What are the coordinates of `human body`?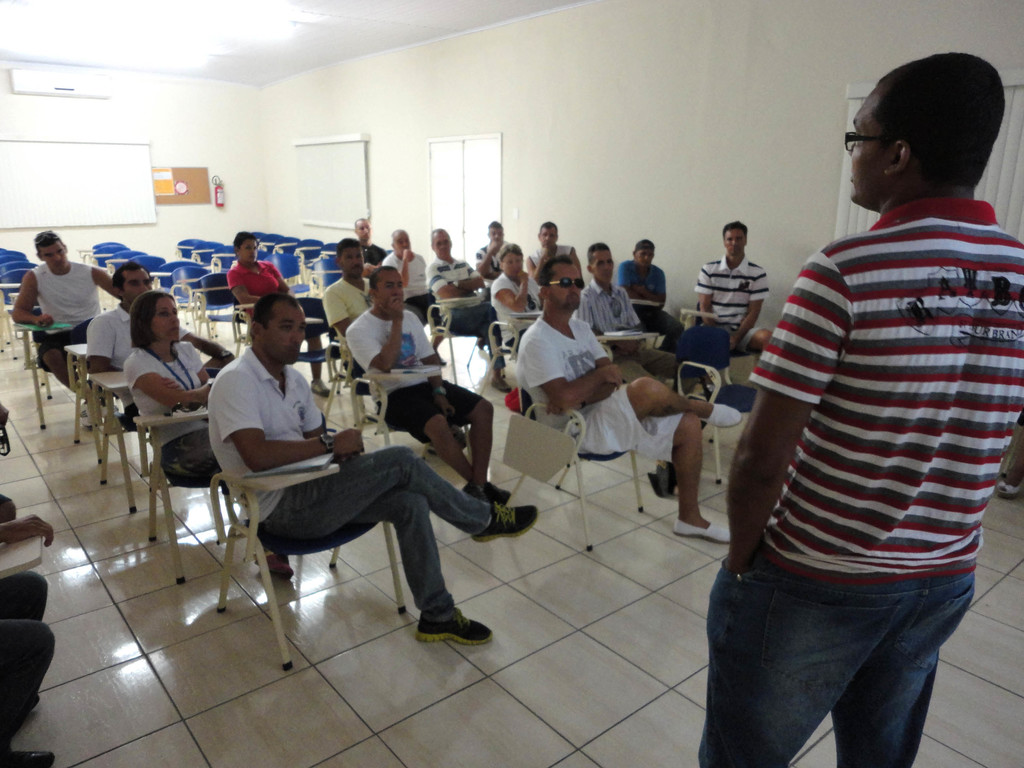
701:45:1023:767.
